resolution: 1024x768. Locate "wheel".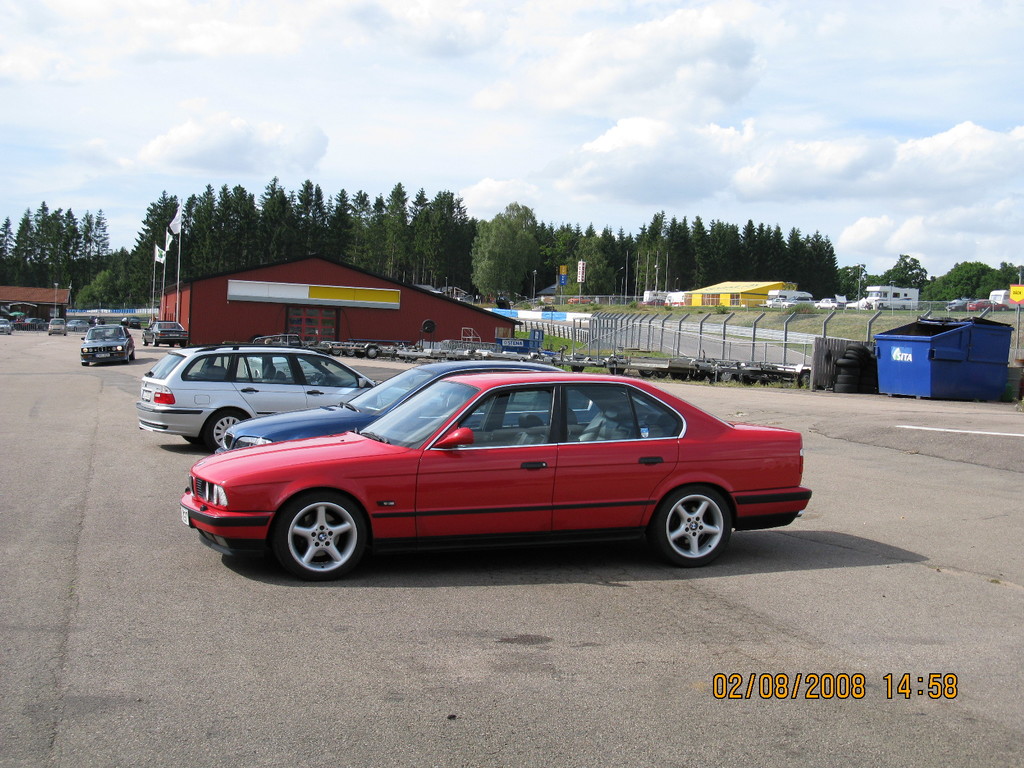
(left=81, top=361, right=88, bottom=366).
